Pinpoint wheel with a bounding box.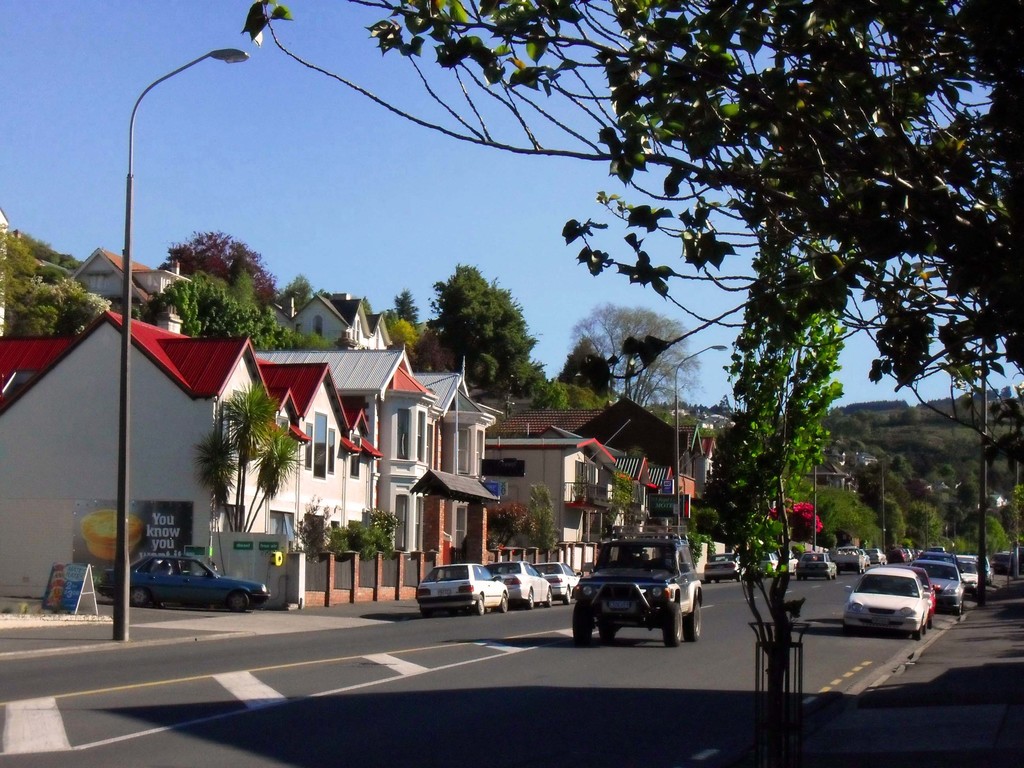
{"x1": 572, "y1": 602, "x2": 589, "y2": 641}.
